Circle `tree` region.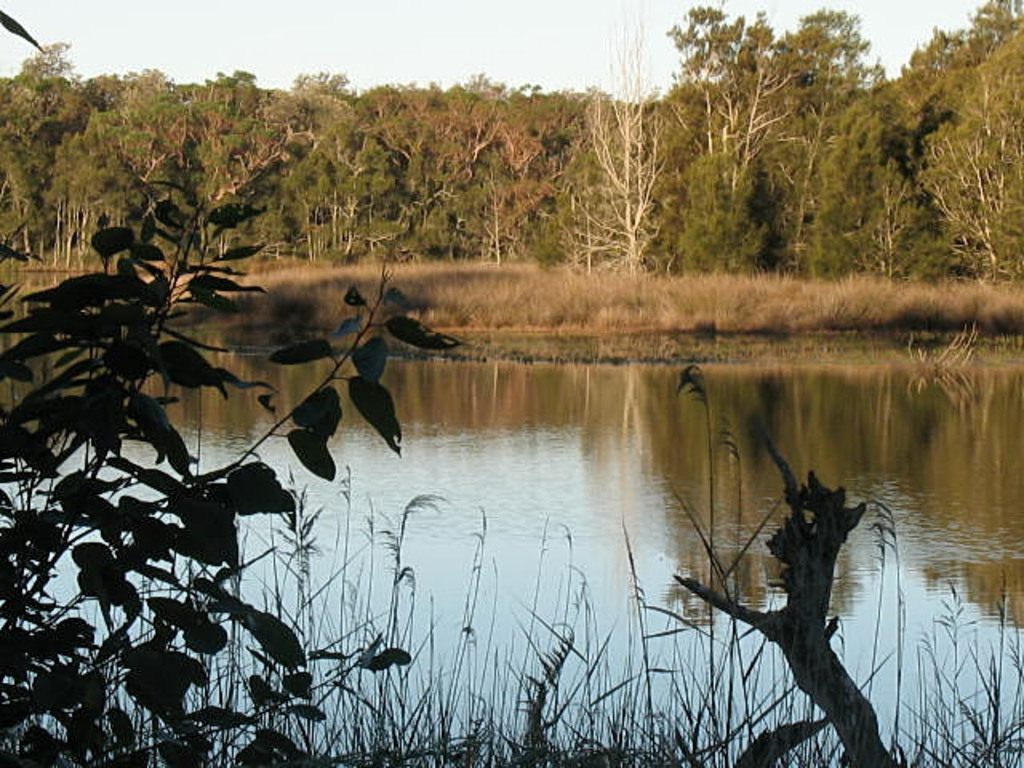
Region: 672, 0, 845, 275.
